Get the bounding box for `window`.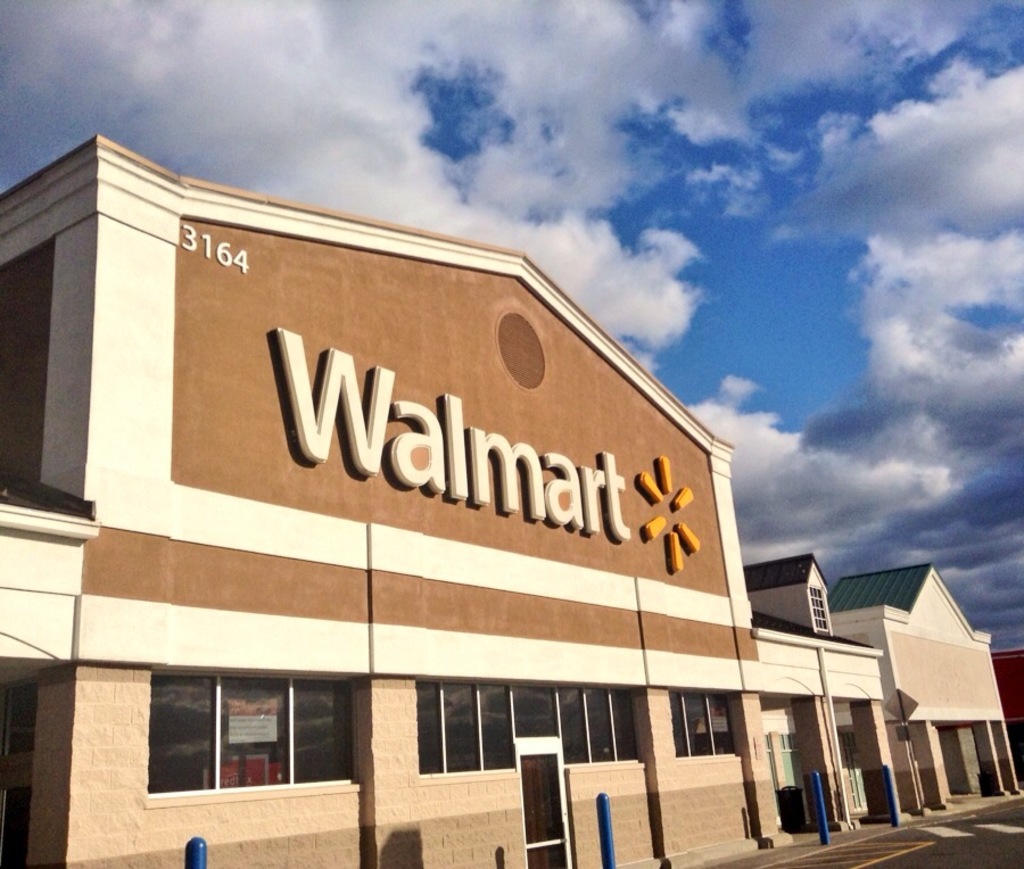
666 680 755 775.
